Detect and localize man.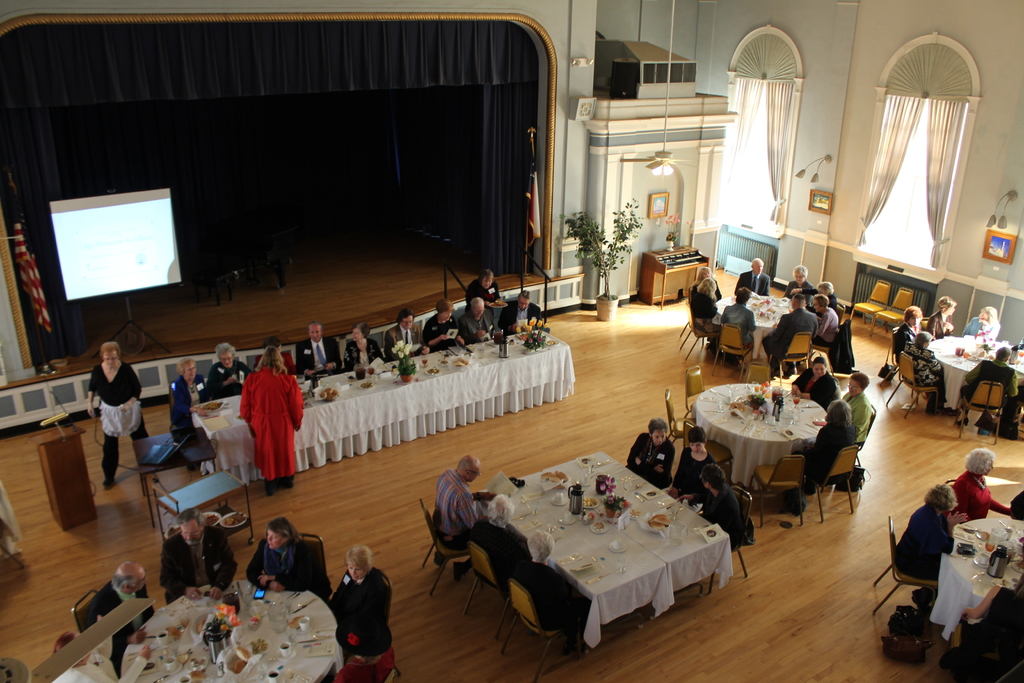
Localized at select_region(89, 562, 163, 671).
